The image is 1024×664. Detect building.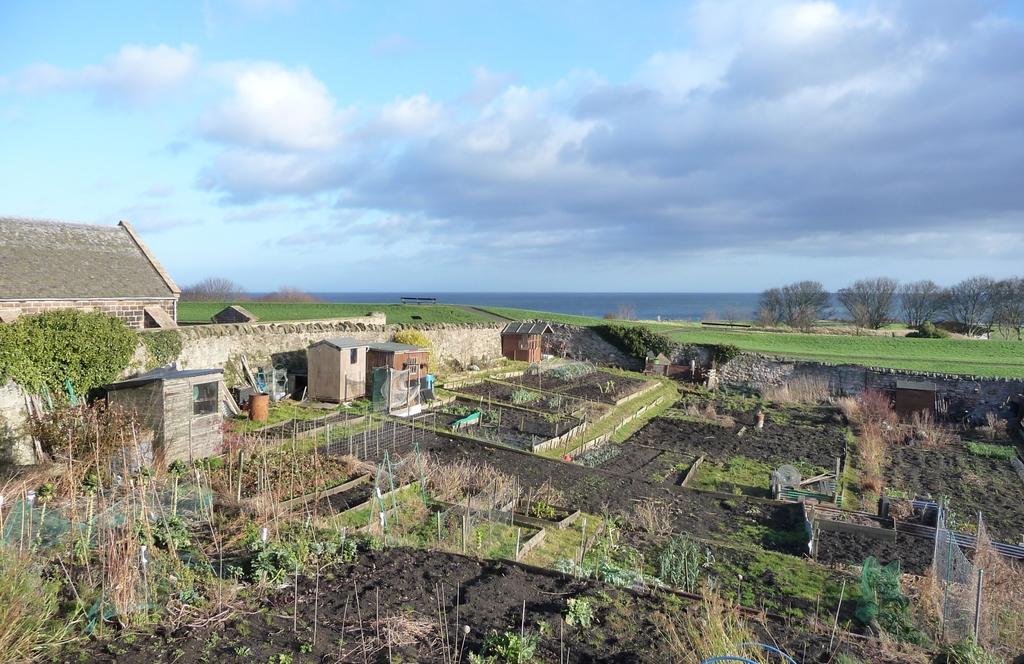
Detection: [291, 327, 394, 398].
